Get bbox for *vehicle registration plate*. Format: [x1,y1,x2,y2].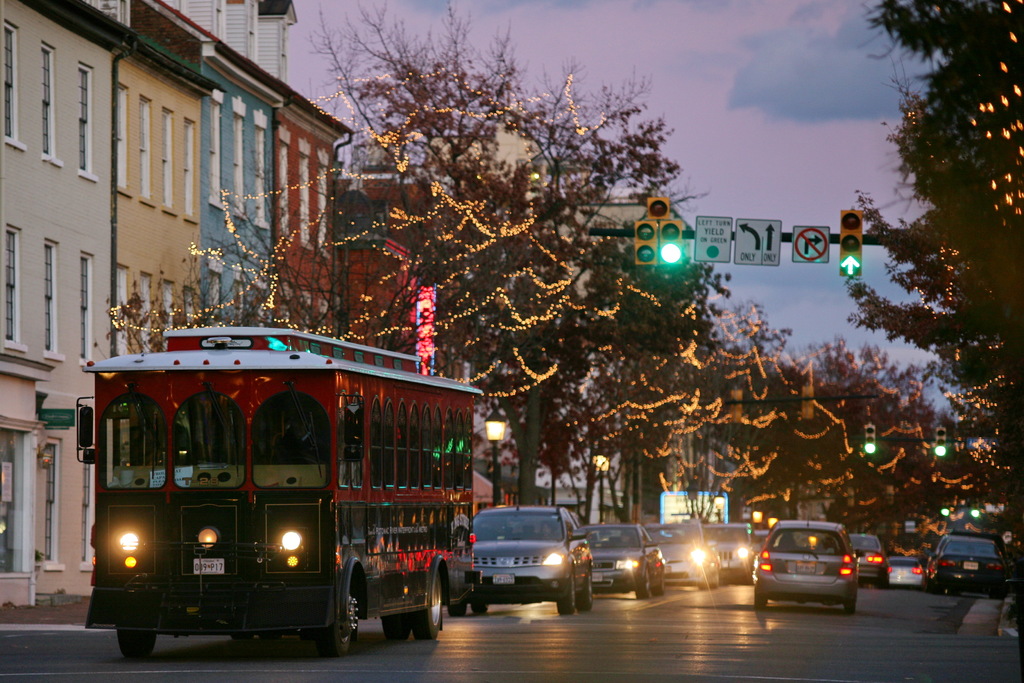
[191,556,225,575].
